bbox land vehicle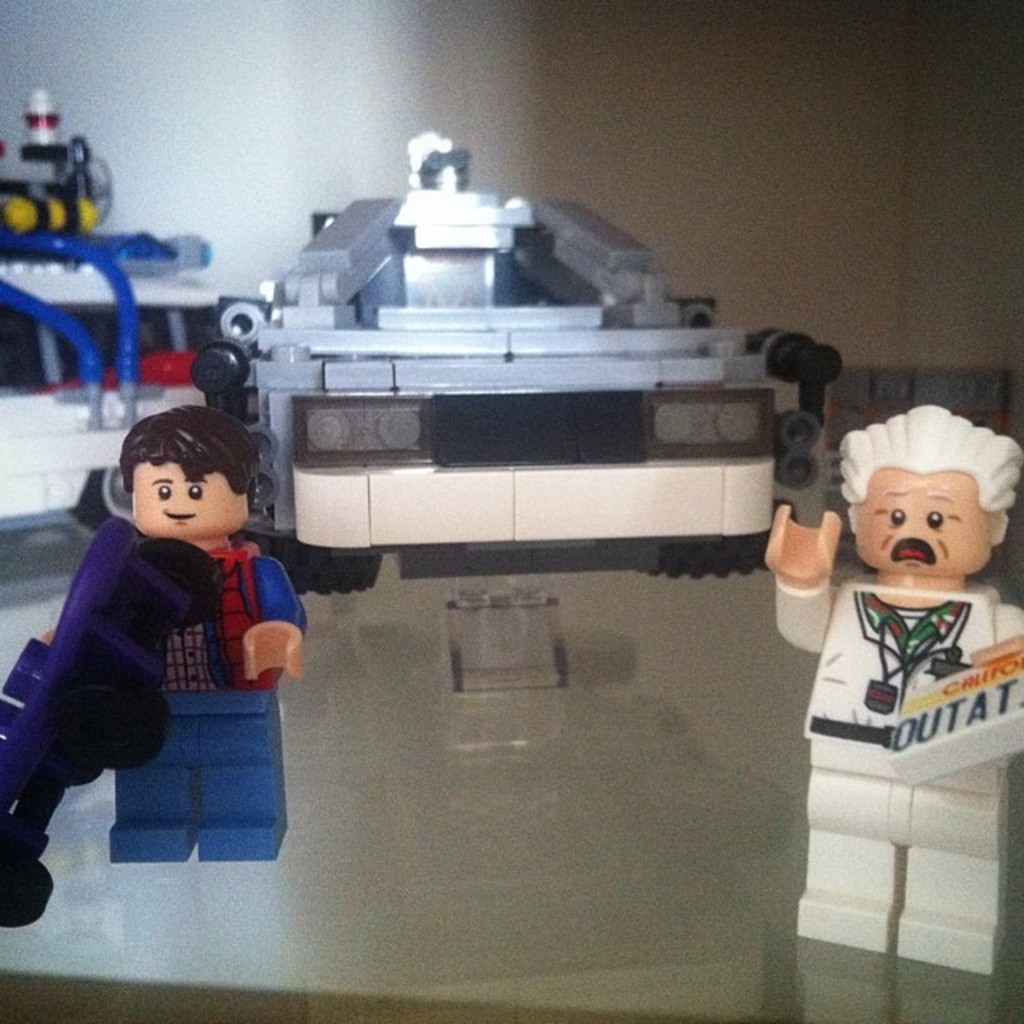
l=142, t=182, r=872, b=618
